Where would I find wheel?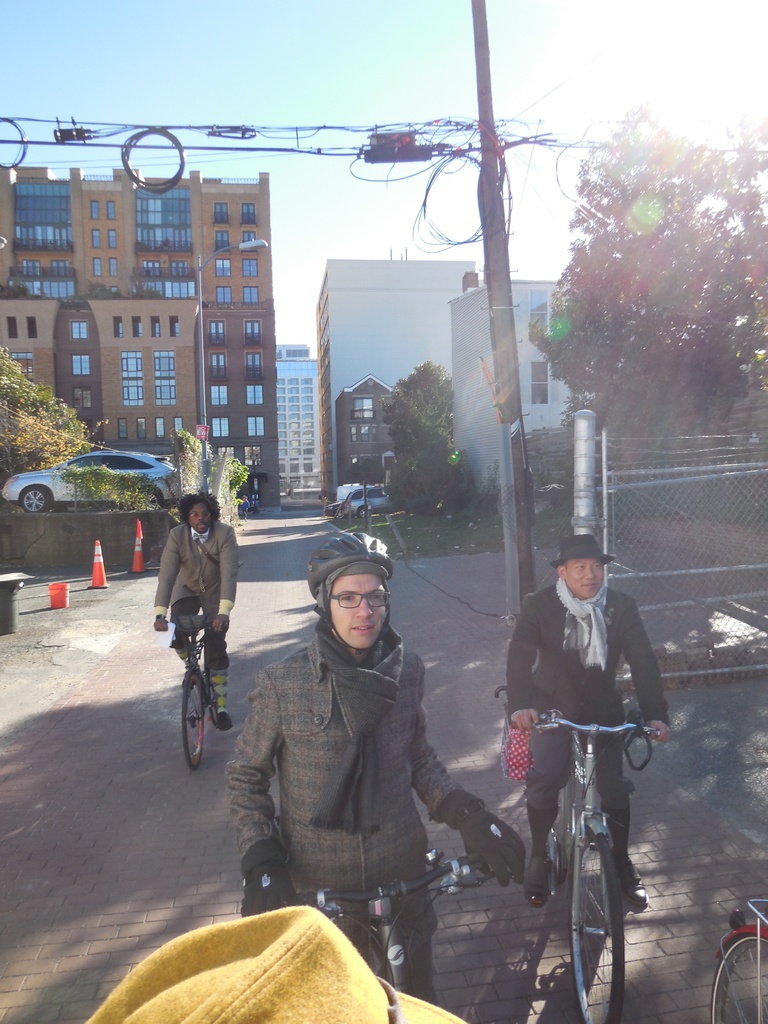
At 22,486,49,508.
